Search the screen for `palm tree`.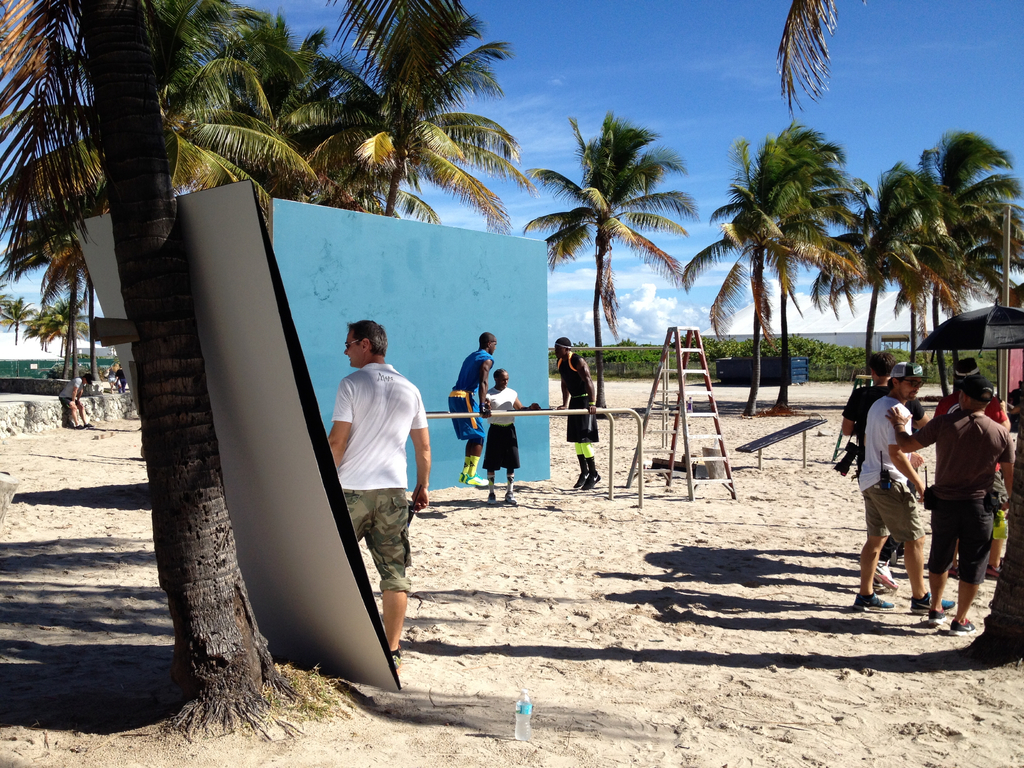
Found at [516,105,704,412].
